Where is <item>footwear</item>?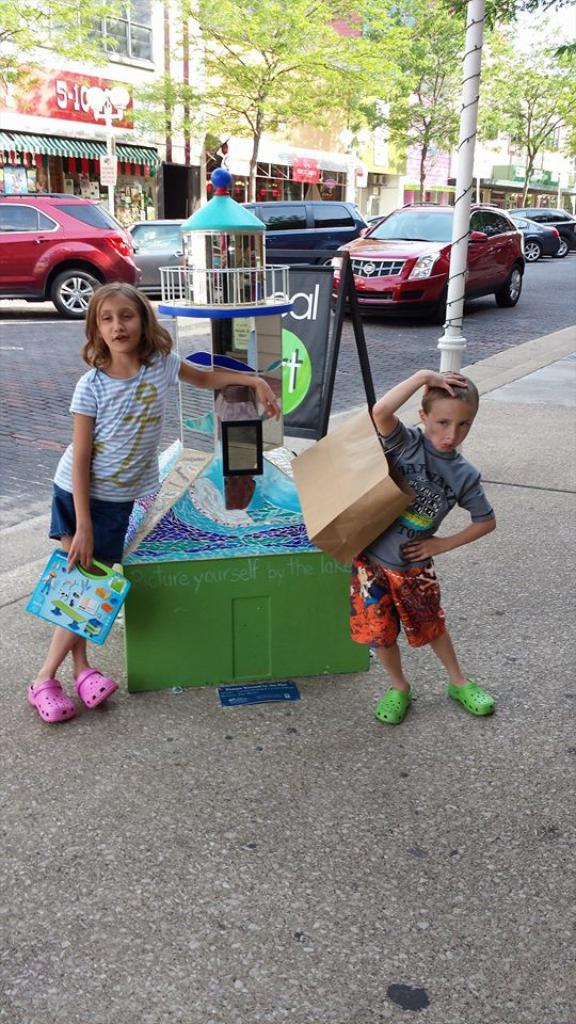
pyautogui.locateOnScreen(442, 675, 494, 723).
